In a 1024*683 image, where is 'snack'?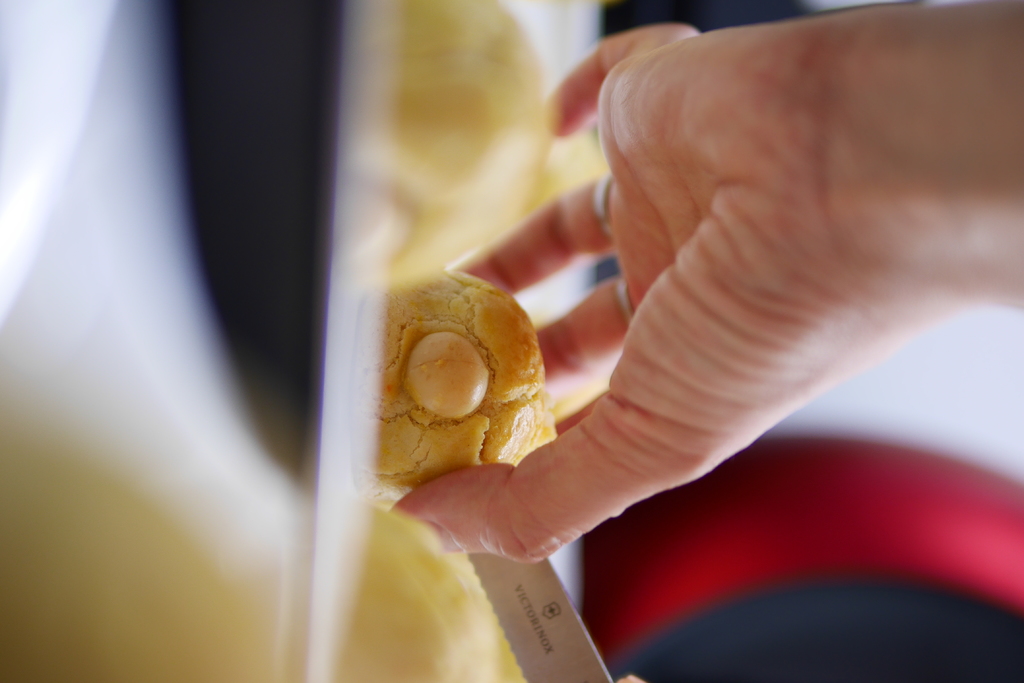
<box>378,272,568,486</box>.
